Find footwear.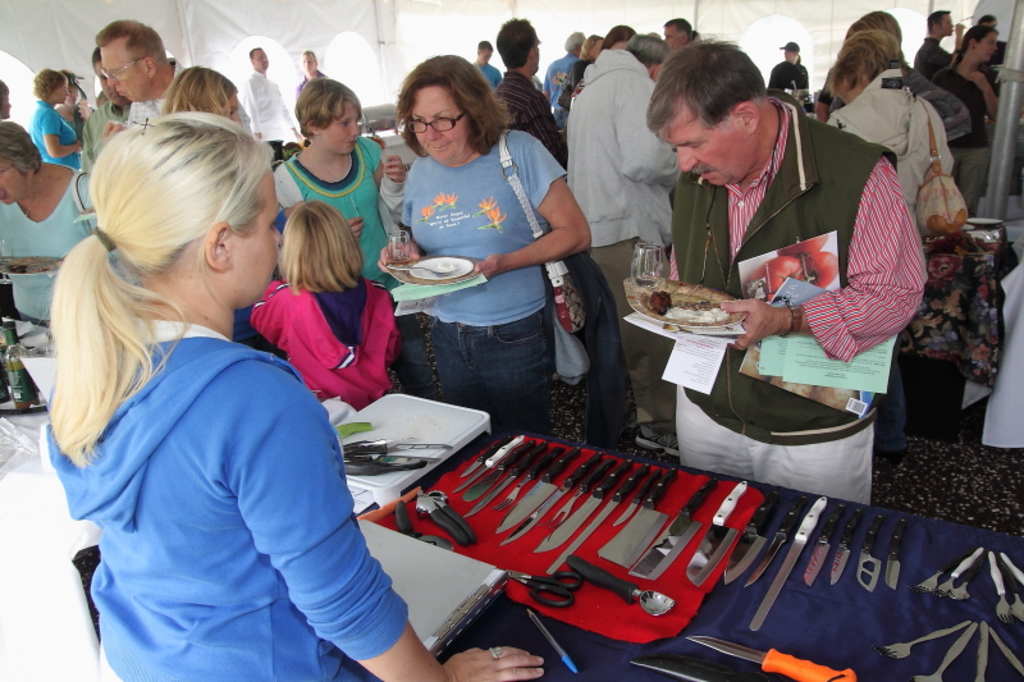
(627,425,696,462).
